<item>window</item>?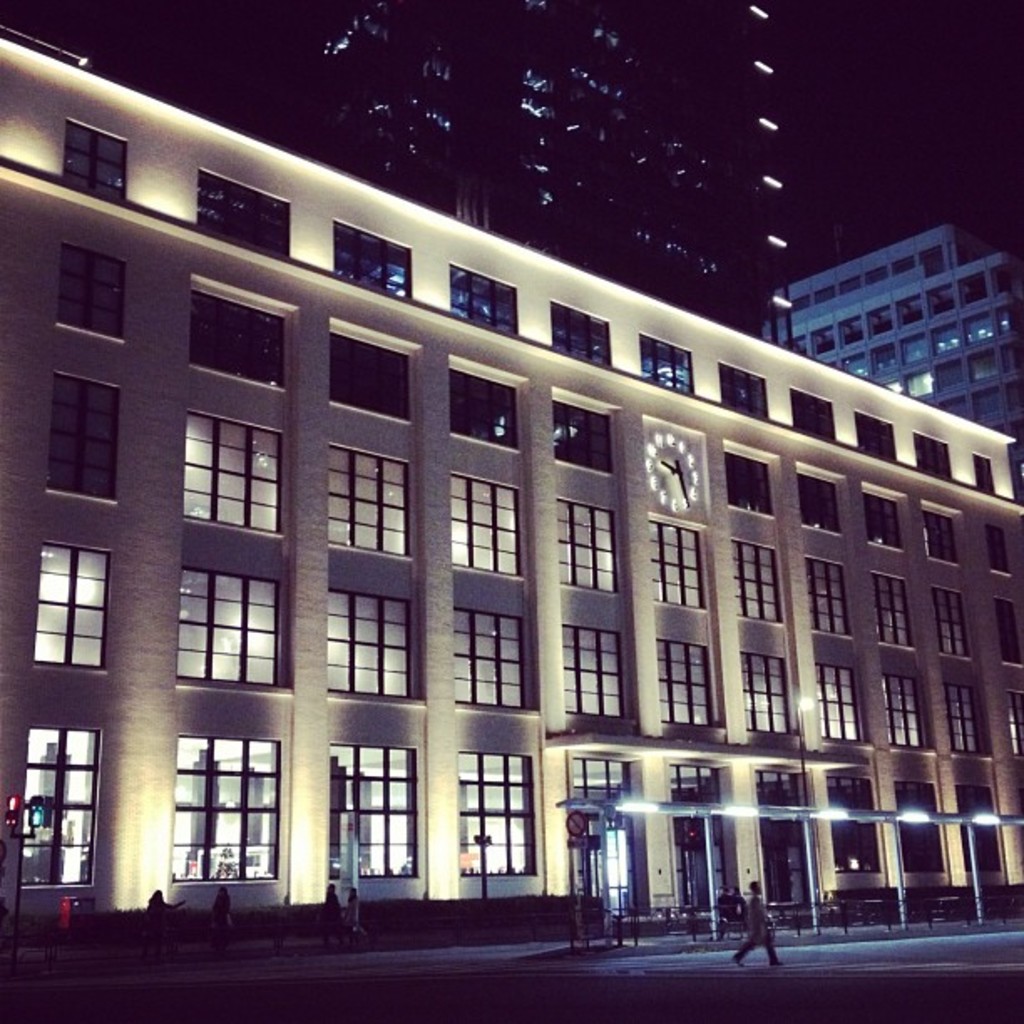
crop(904, 366, 937, 402)
